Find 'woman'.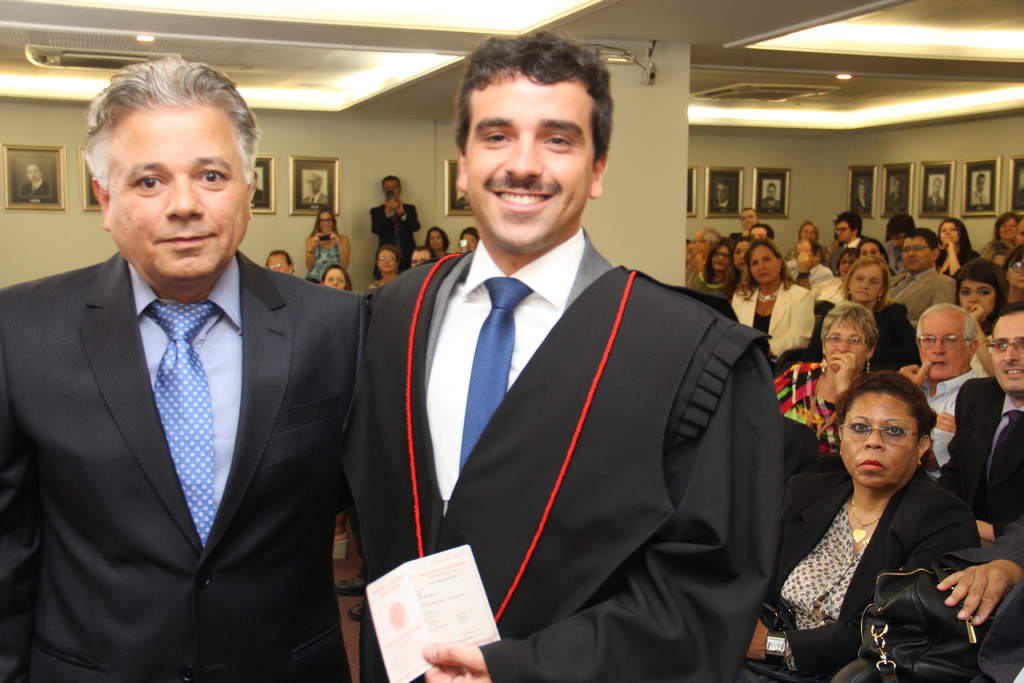
[left=952, top=258, right=1007, bottom=379].
